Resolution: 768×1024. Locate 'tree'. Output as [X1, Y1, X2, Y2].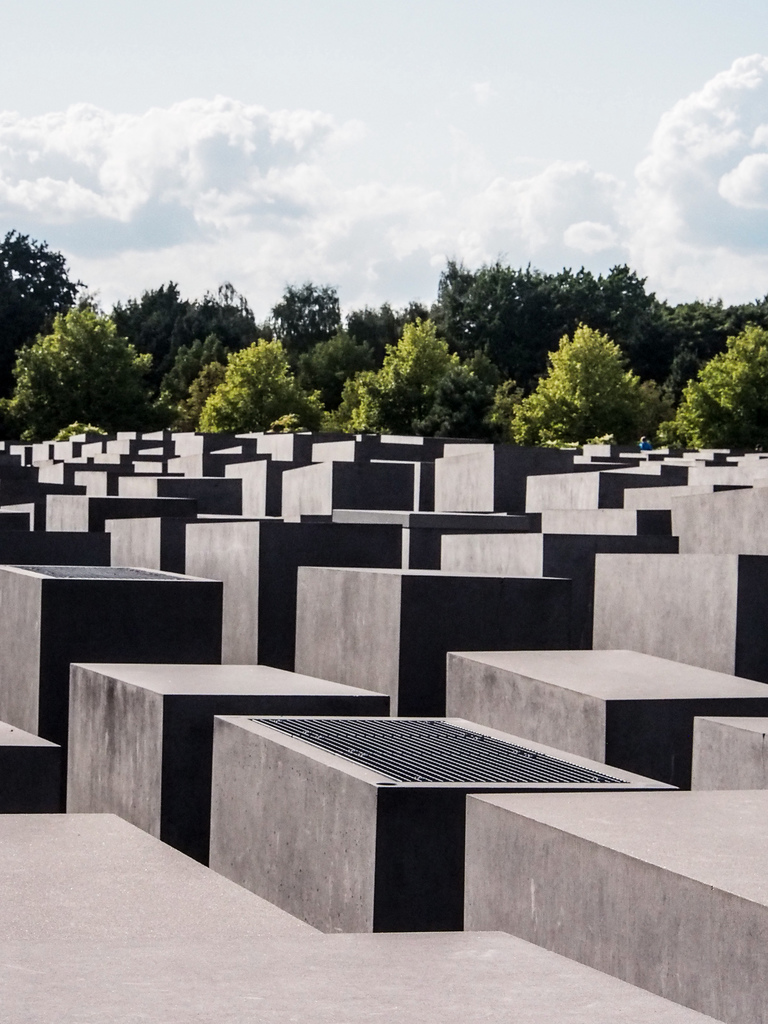
[255, 275, 345, 363].
